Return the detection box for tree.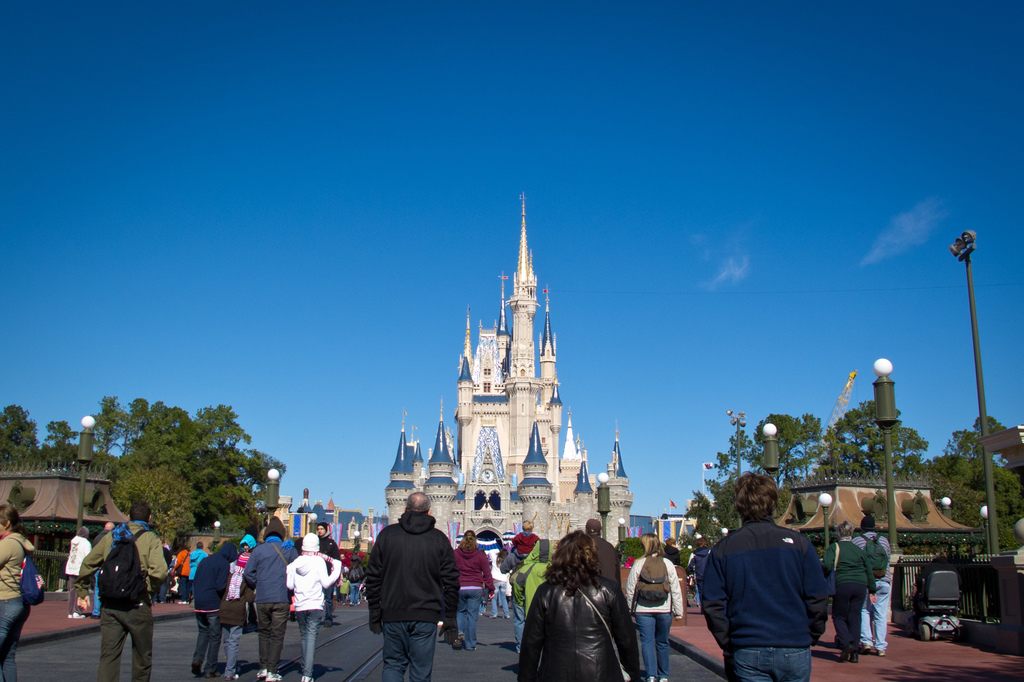
bbox=[671, 462, 738, 566].
